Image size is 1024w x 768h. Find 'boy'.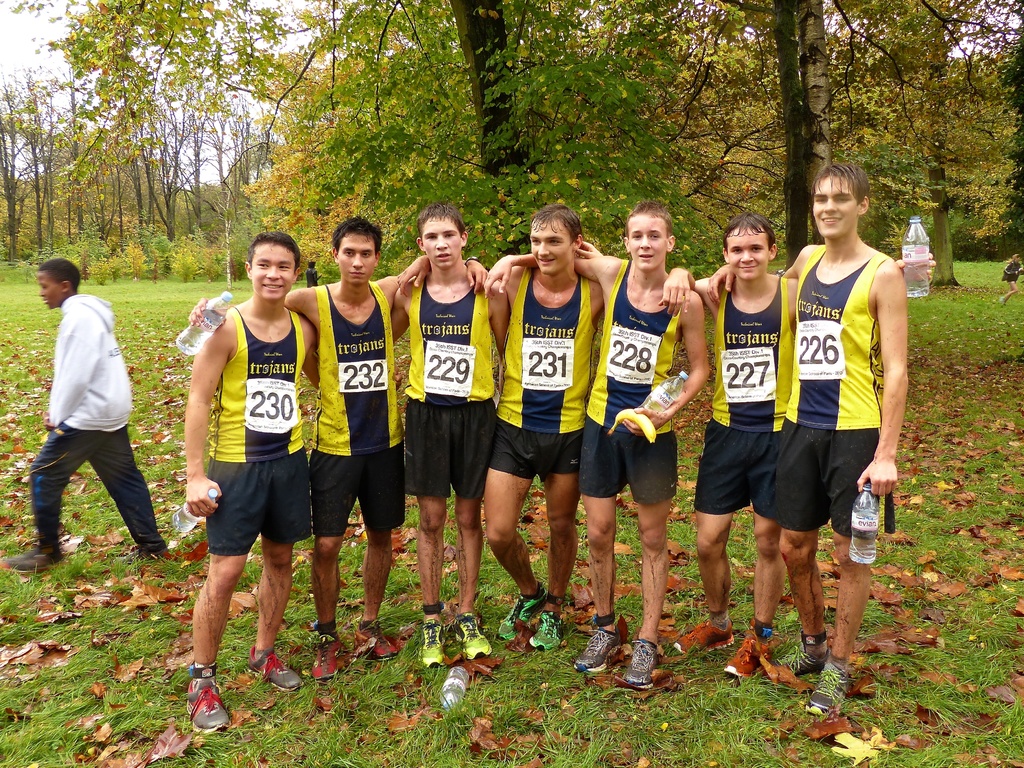
[left=7, top=259, right=167, bottom=573].
